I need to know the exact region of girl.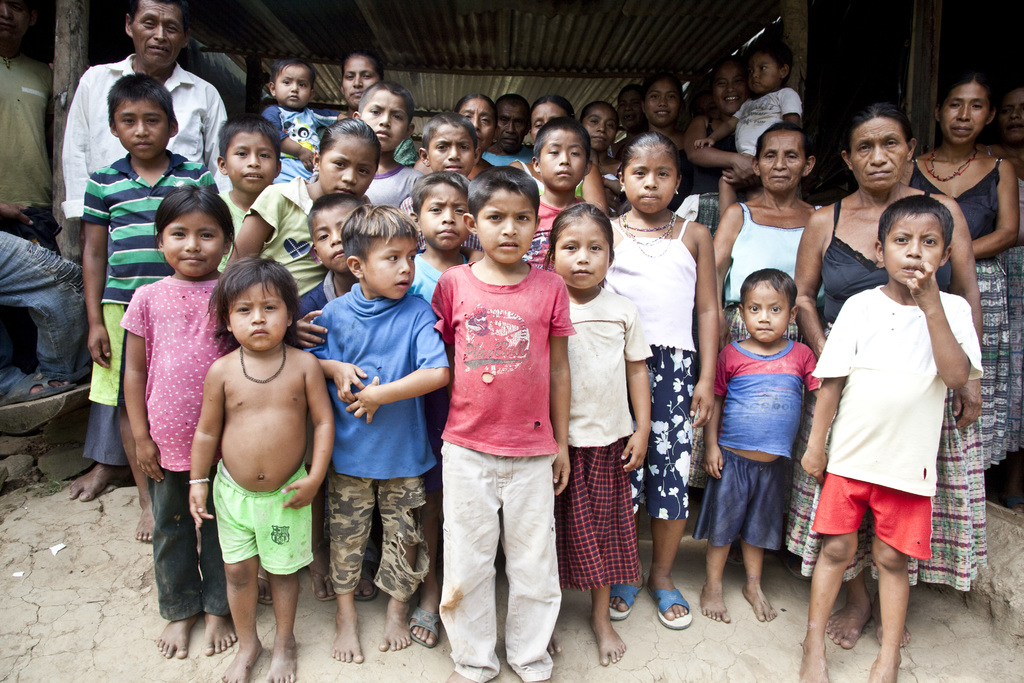
Region: 595,130,717,628.
